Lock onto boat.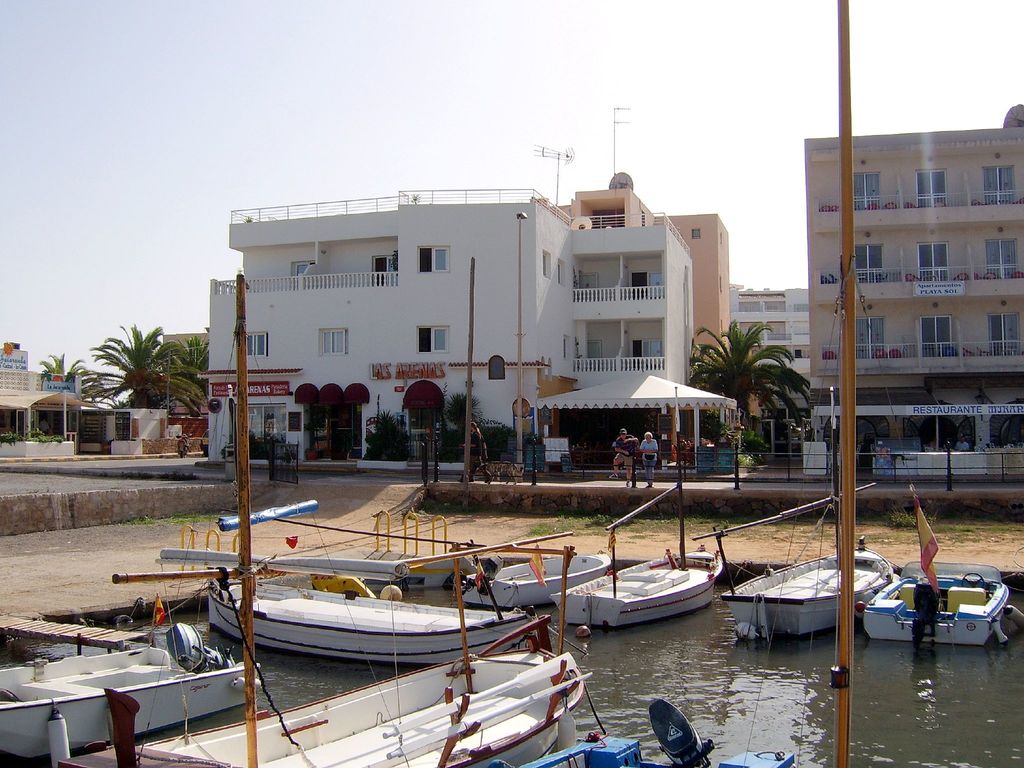
Locked: [858,495,1021,646].
